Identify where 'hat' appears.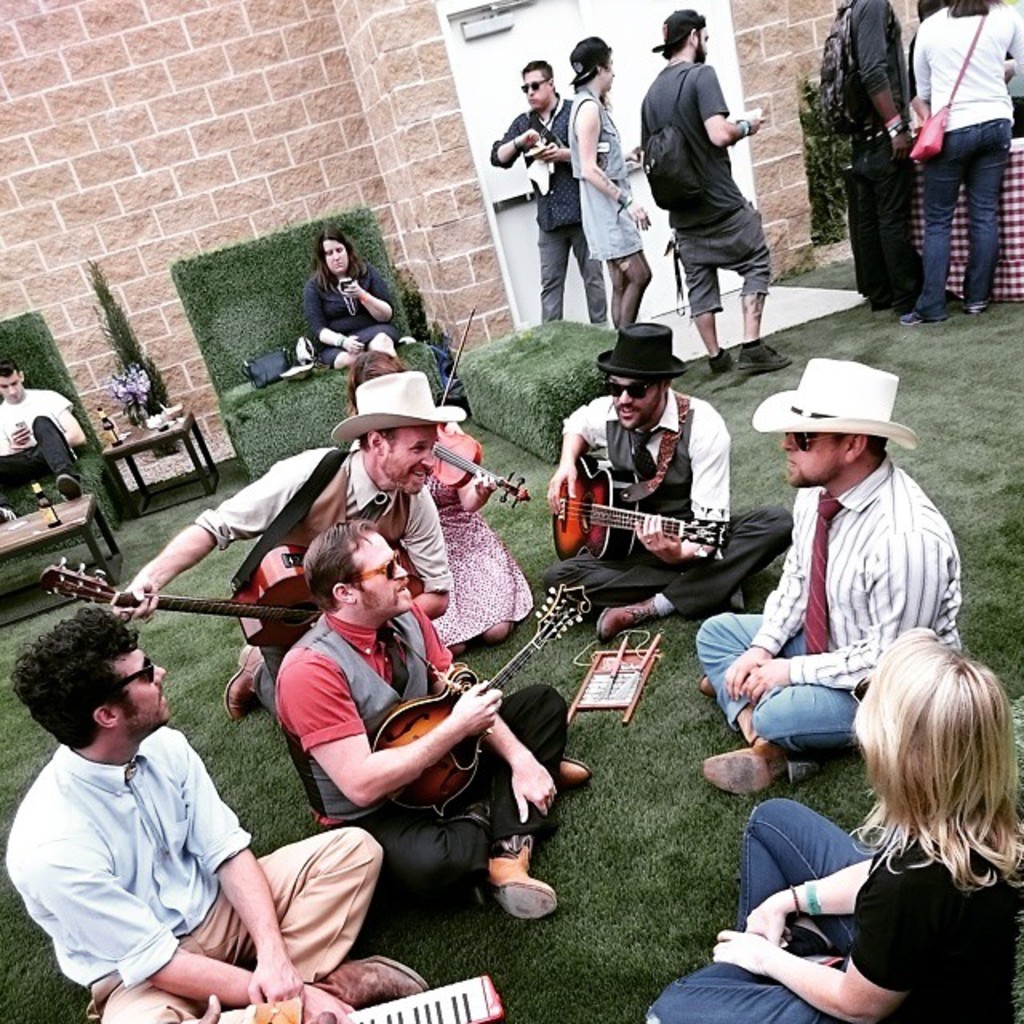
Appears at bbox(650, 0, 704, 54).
